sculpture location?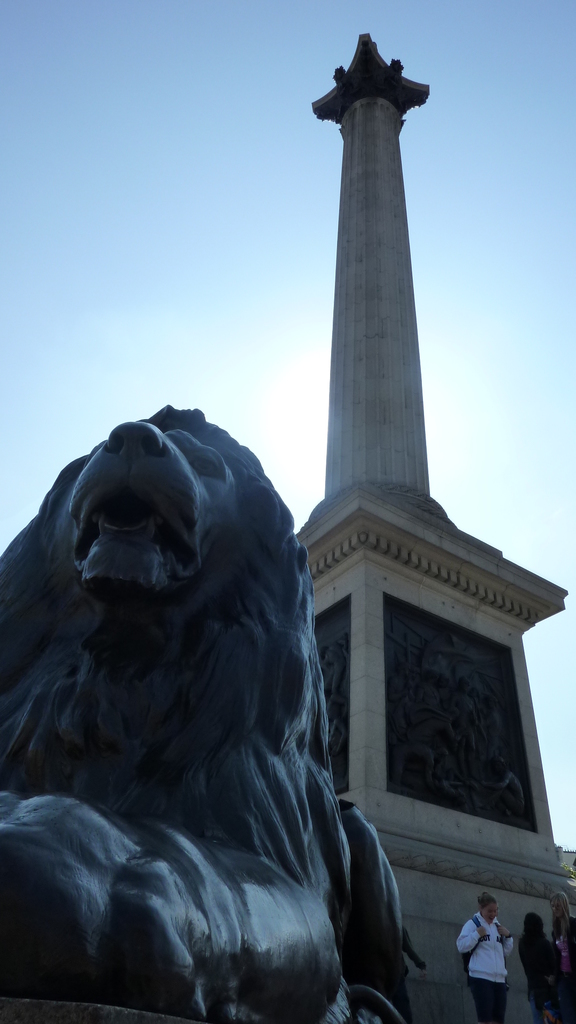
left=0, top=358, right=417, bottom=1006
